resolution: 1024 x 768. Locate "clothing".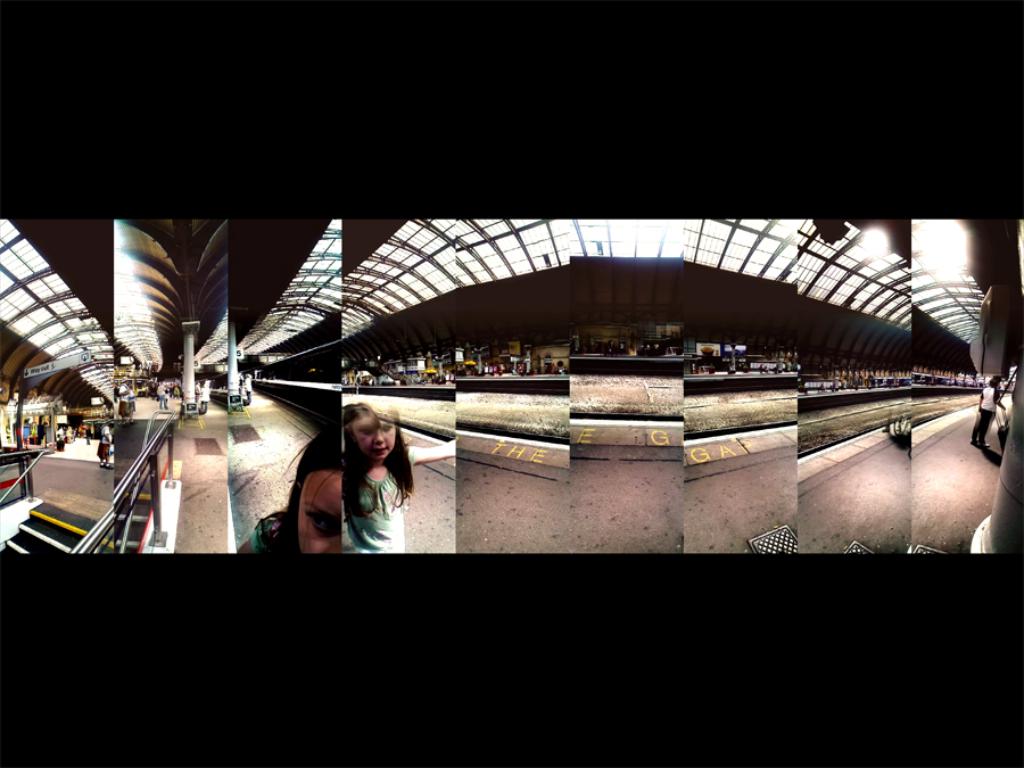
select_region(237, 431, 429, 555).
